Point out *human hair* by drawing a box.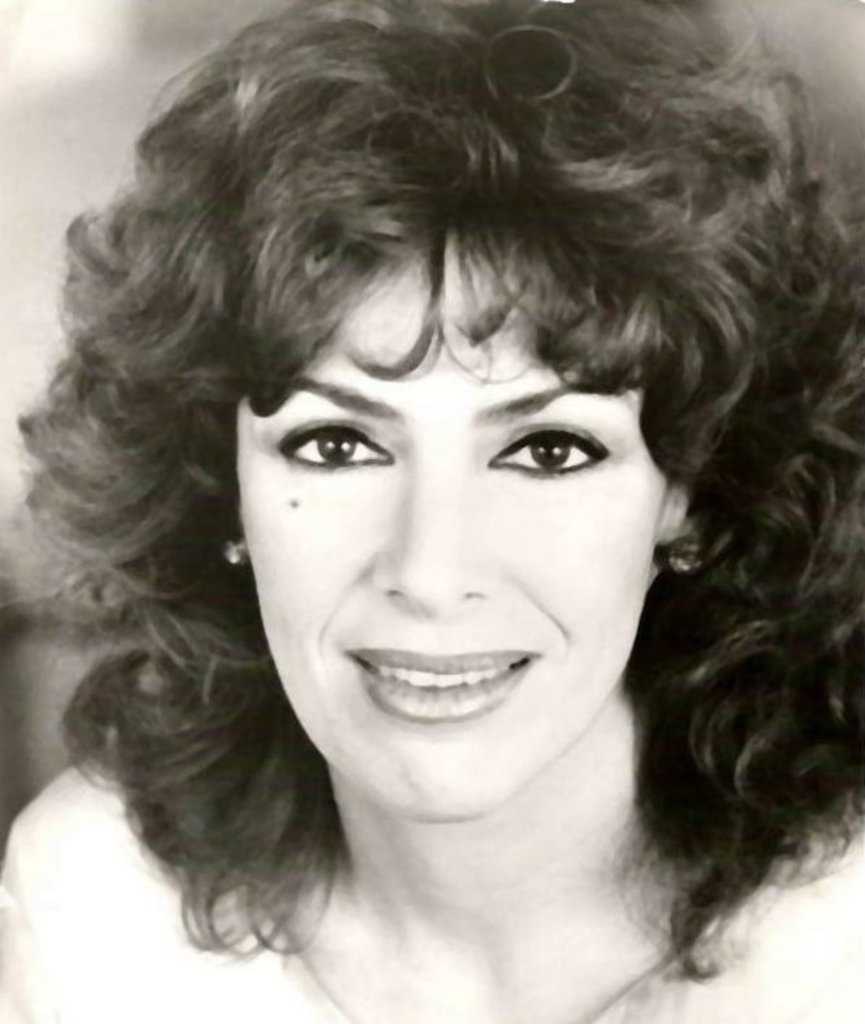
[left=38, top=0, right=848, bottom=923].
